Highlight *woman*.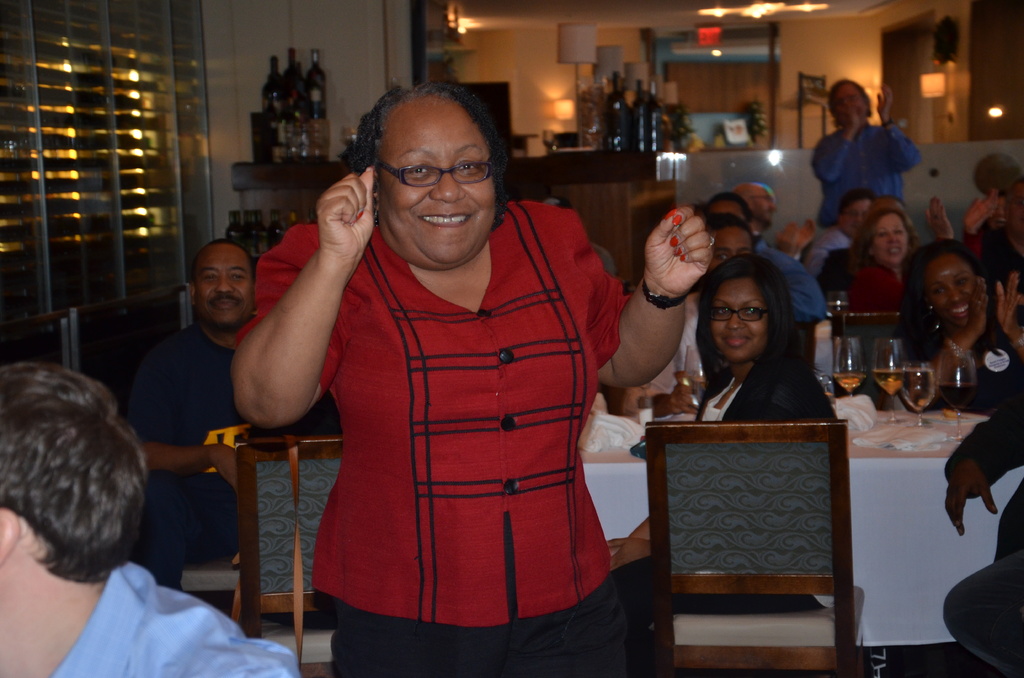
Highlighted region: rect(228, 81, 714, 677).
